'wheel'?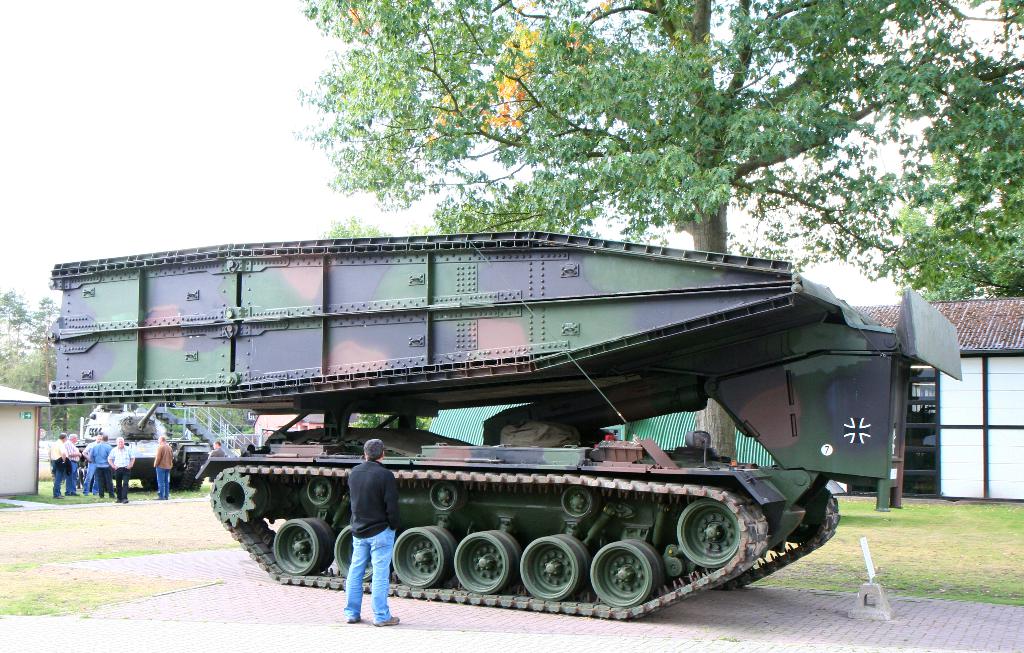
select_region(331, 524, 401, 585)
